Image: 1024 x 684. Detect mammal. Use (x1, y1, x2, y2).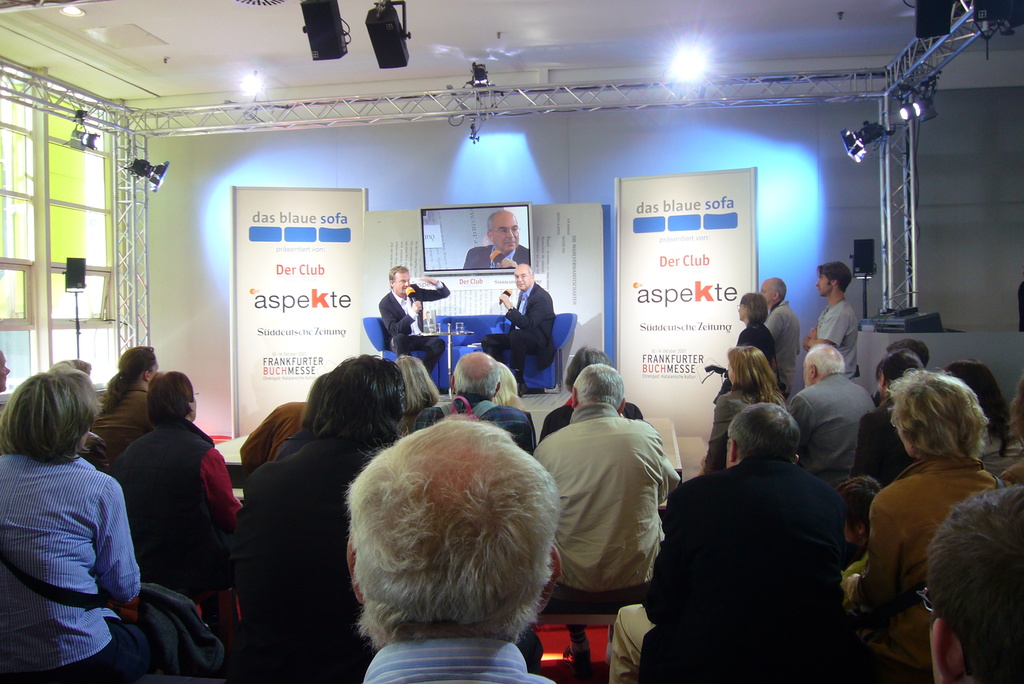
(495, 361, 532, 422).
